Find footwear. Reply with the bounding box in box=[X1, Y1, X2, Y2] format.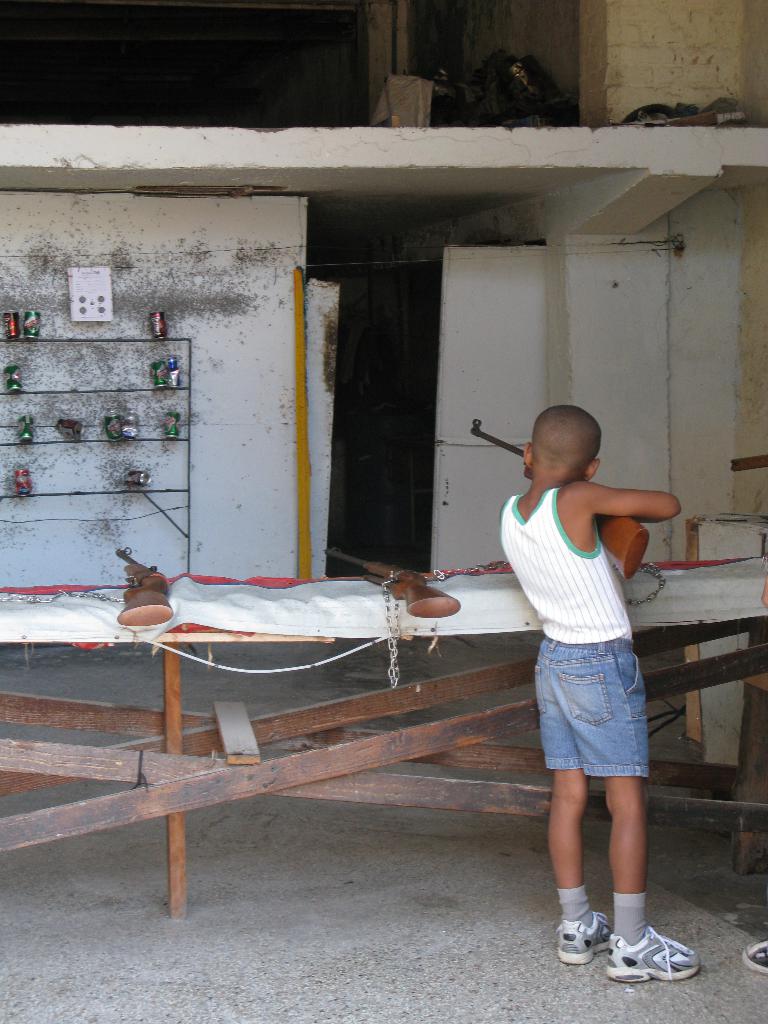
box=[556, 920, 622, 963].
